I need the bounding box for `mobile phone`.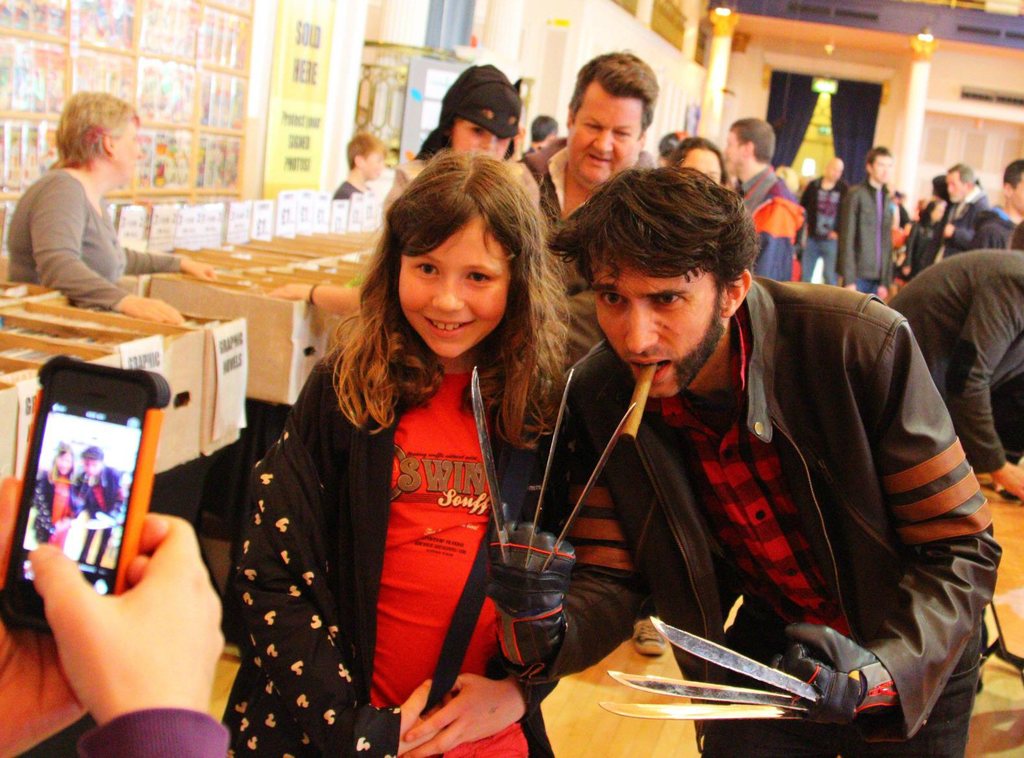
Here it is: Rect(21, 351, 162, 615).
